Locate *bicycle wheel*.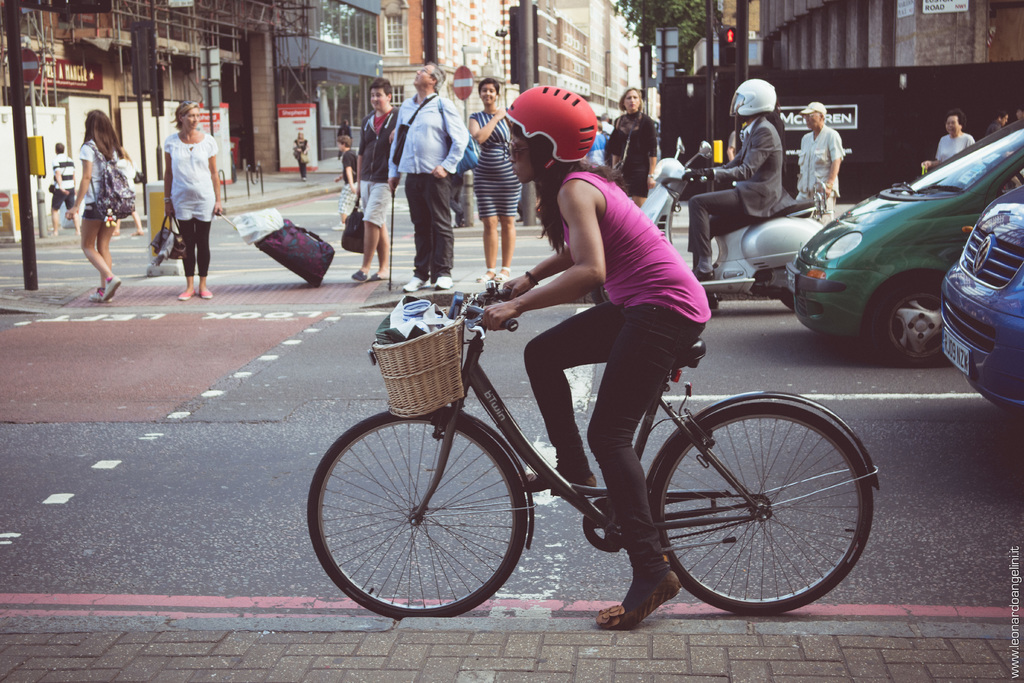
Bounding box: (left=671, top=381, right=877, bottom=637).
